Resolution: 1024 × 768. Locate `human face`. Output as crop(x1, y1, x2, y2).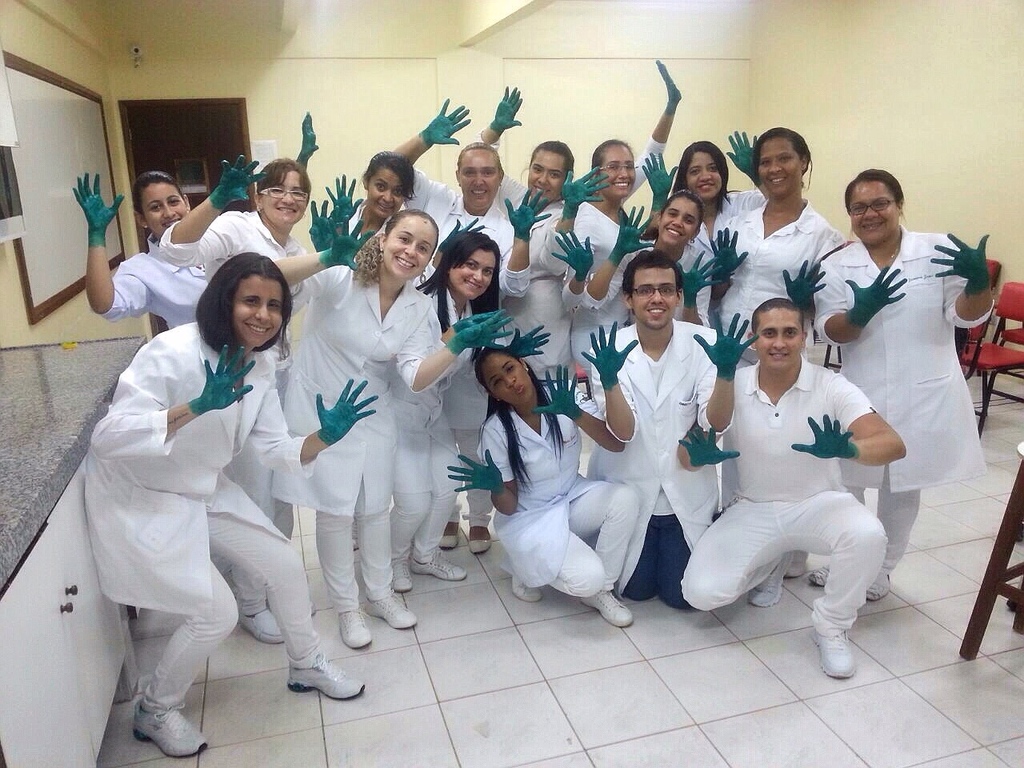
crop(755, 309, 805, 374).
